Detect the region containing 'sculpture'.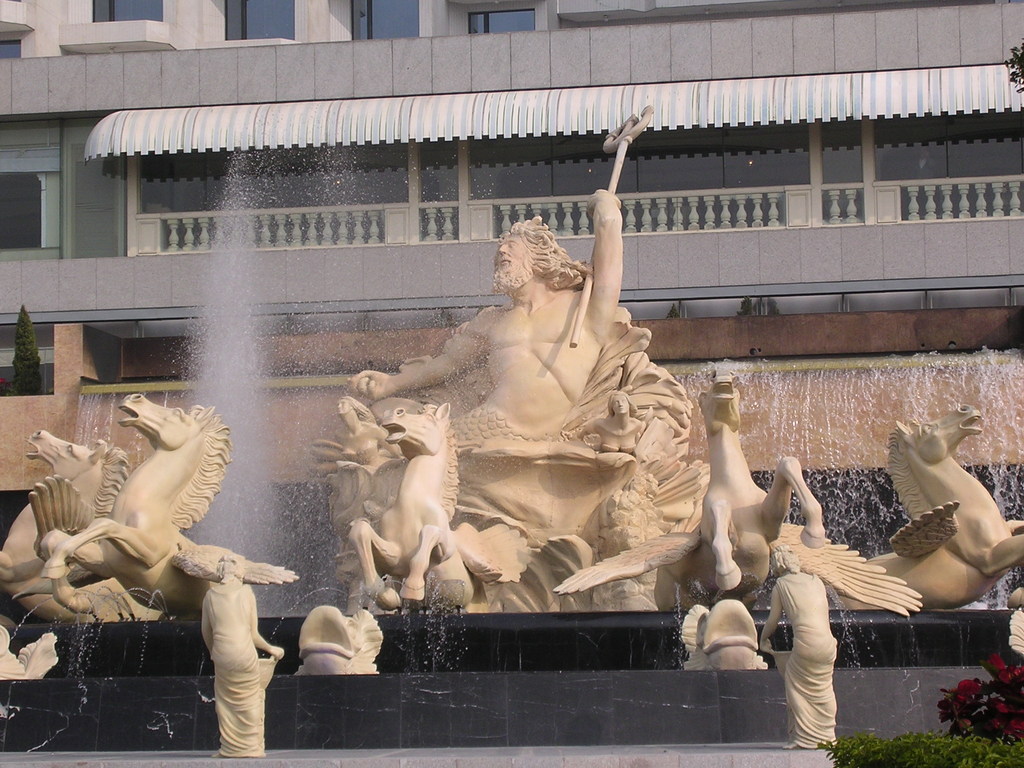
753 540 849 755.
